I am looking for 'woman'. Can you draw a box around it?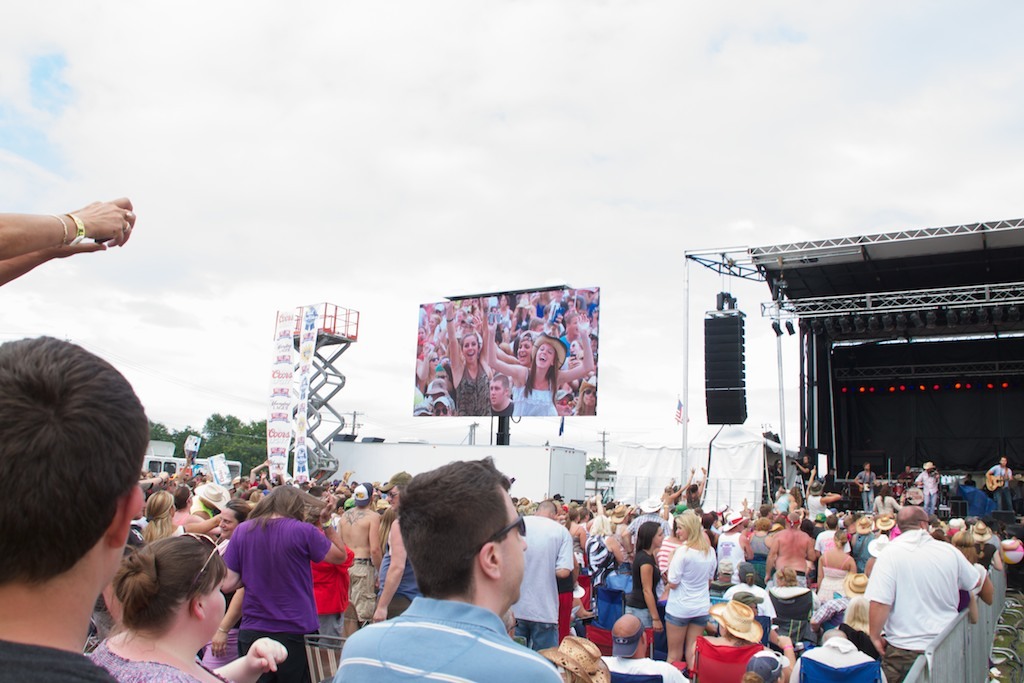
Sure, the bounding box is bbox=[848, 589, 915, 652].
